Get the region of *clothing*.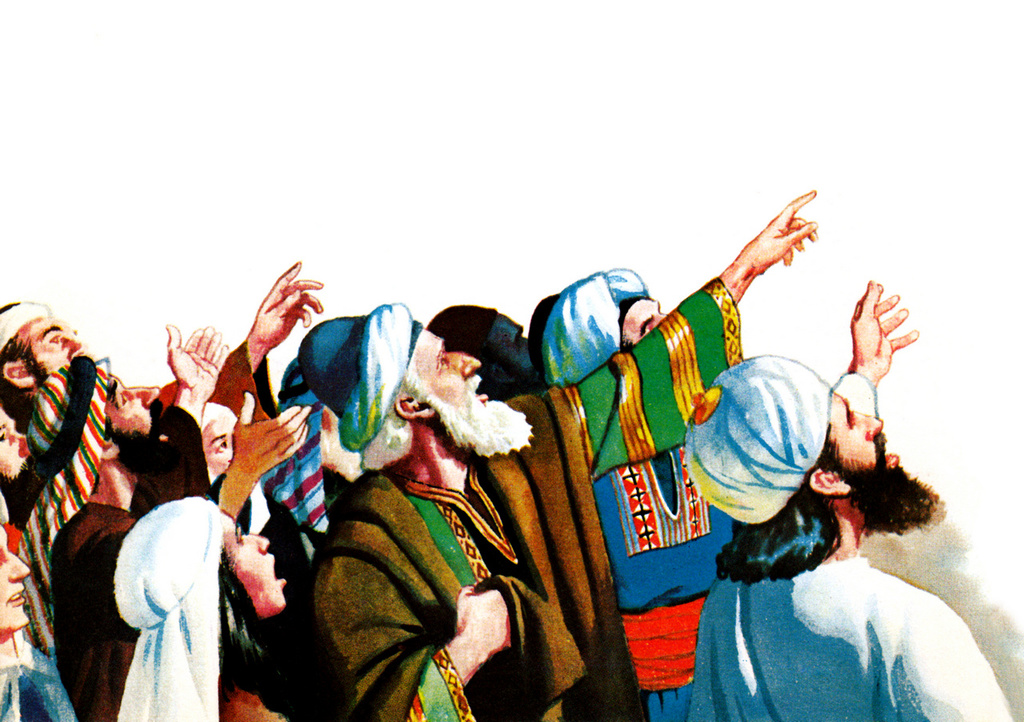
rect(310, 278, 744, 721).
